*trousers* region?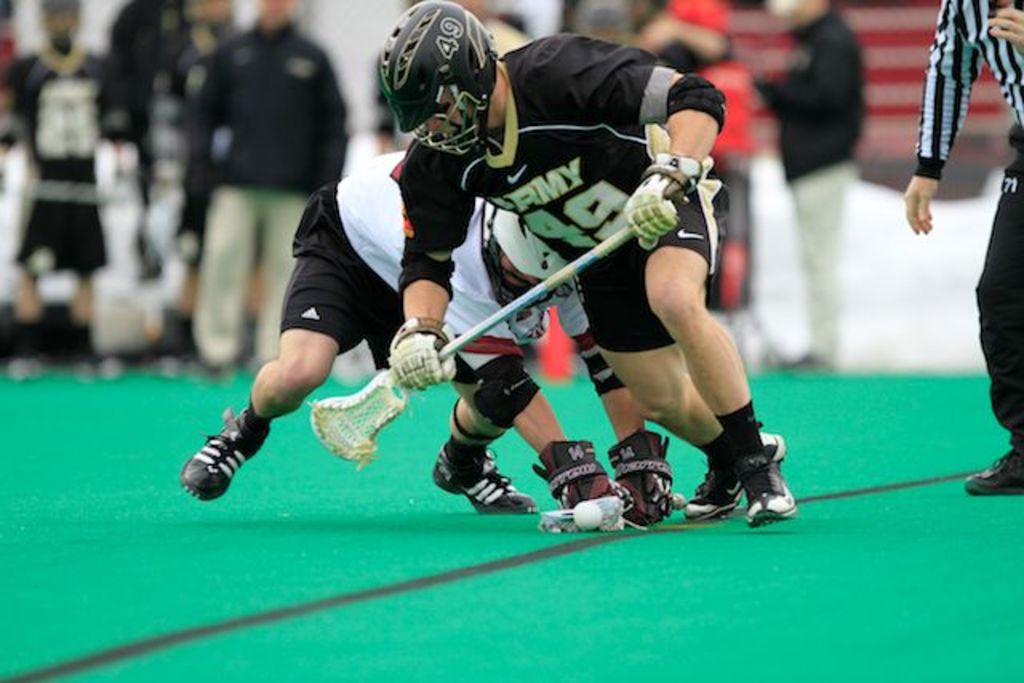
(left=189, top=184, right=314, bottom=366)
